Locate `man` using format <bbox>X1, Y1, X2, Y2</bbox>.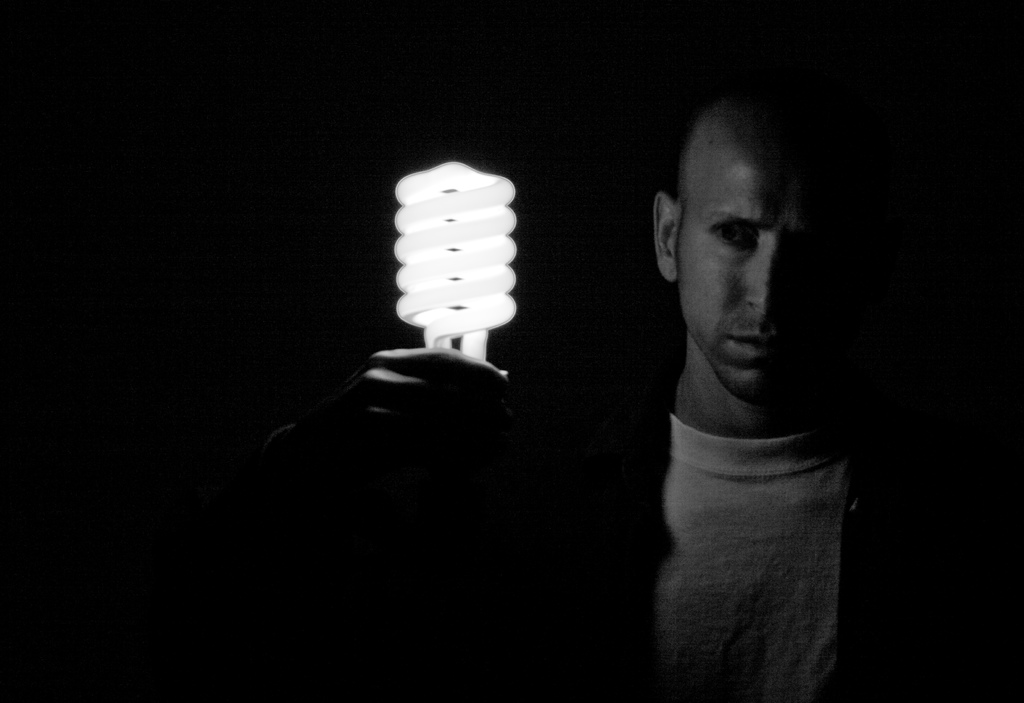
<bbox>595, 88, 919, 585</bbox>.
